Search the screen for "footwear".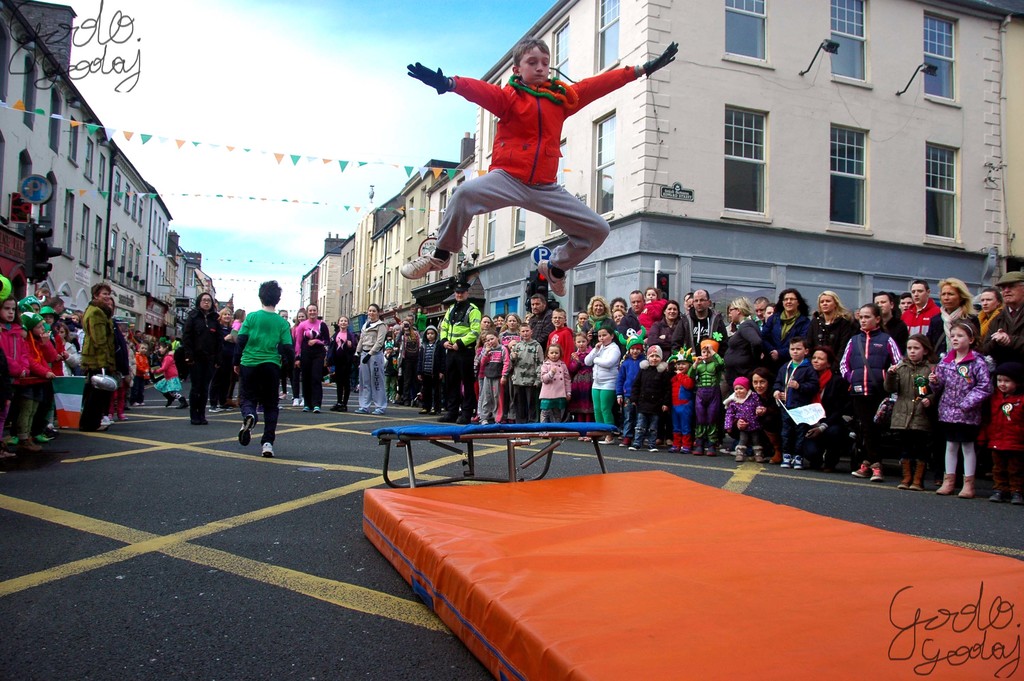
Found at pyautogui.locateOnScreen(184, 397, 189, 408).
